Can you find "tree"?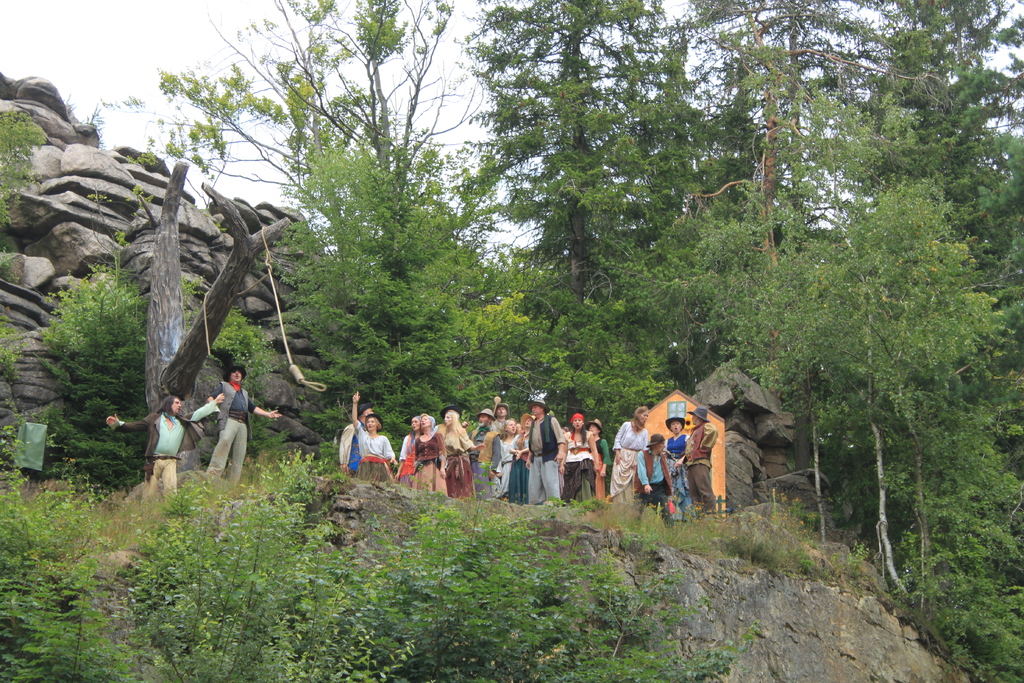
Yes, bounding box: (53, 272, 161, 503).
